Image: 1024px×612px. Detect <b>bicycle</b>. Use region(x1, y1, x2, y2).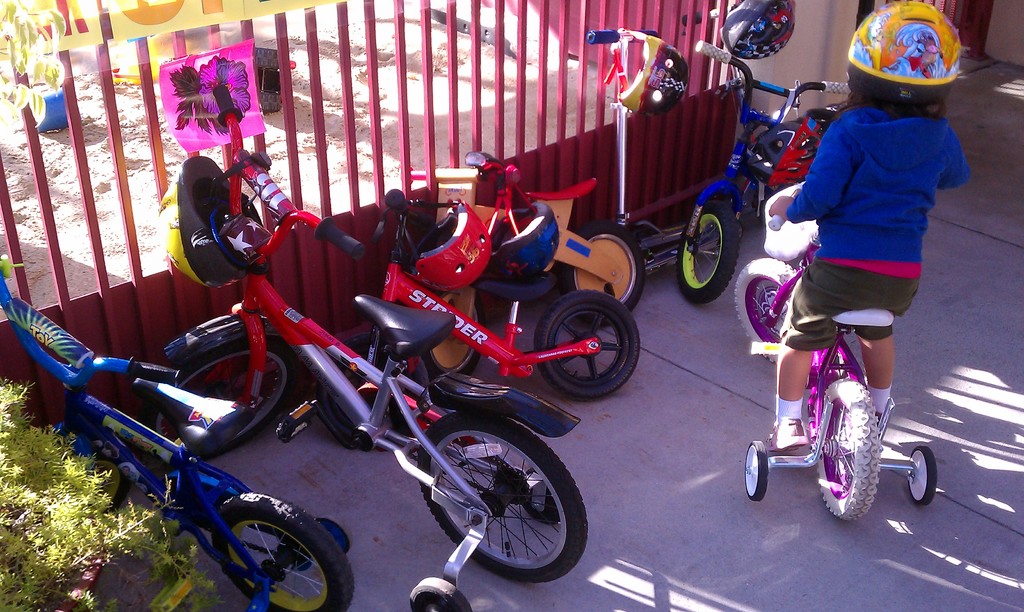
region(732, 173, 934, 521).
